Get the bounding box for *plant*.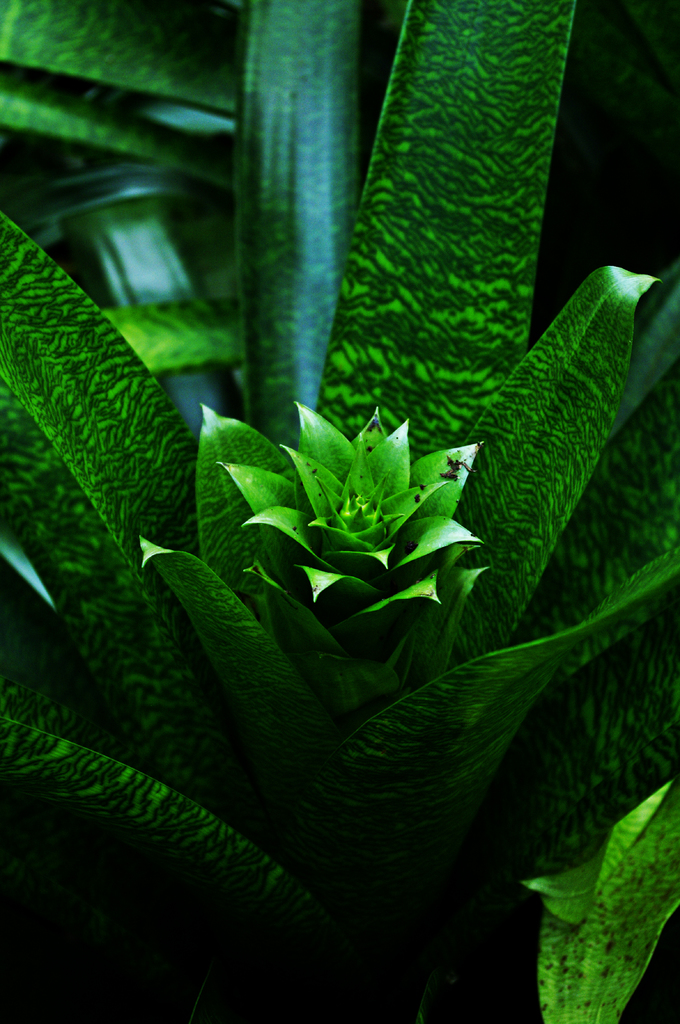
{"x1": 0, "y1": 0, "x2": 679, "y2": 1023}.
